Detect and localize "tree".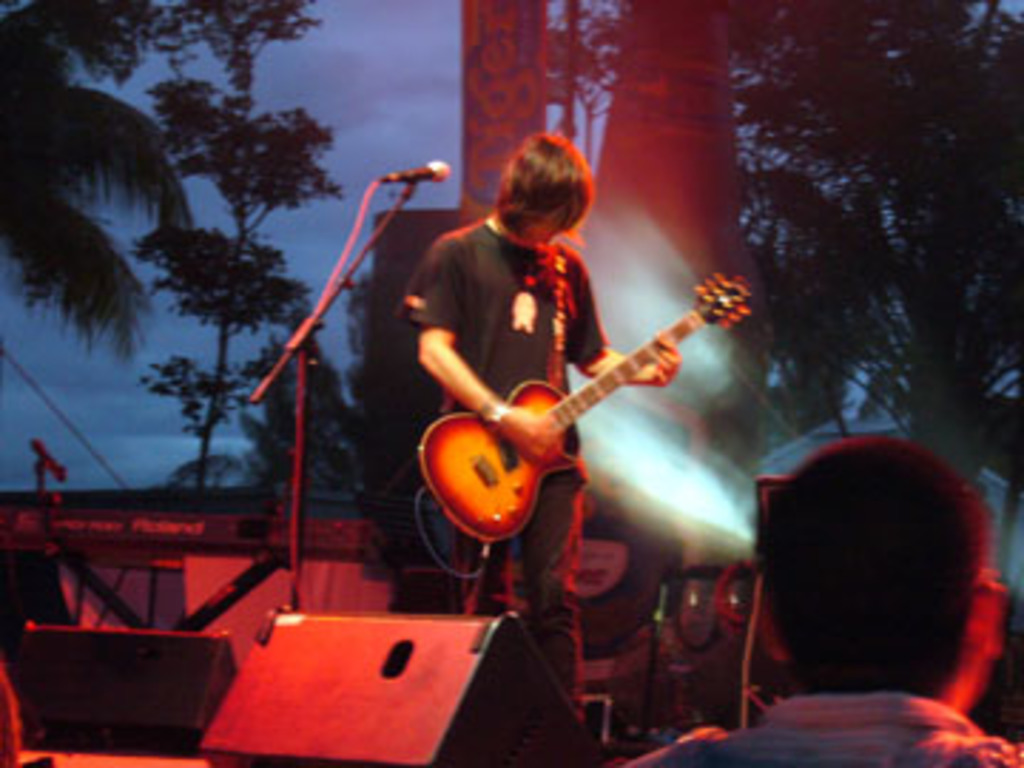
Localized at <region>239, 279, 375, 498</region>.
